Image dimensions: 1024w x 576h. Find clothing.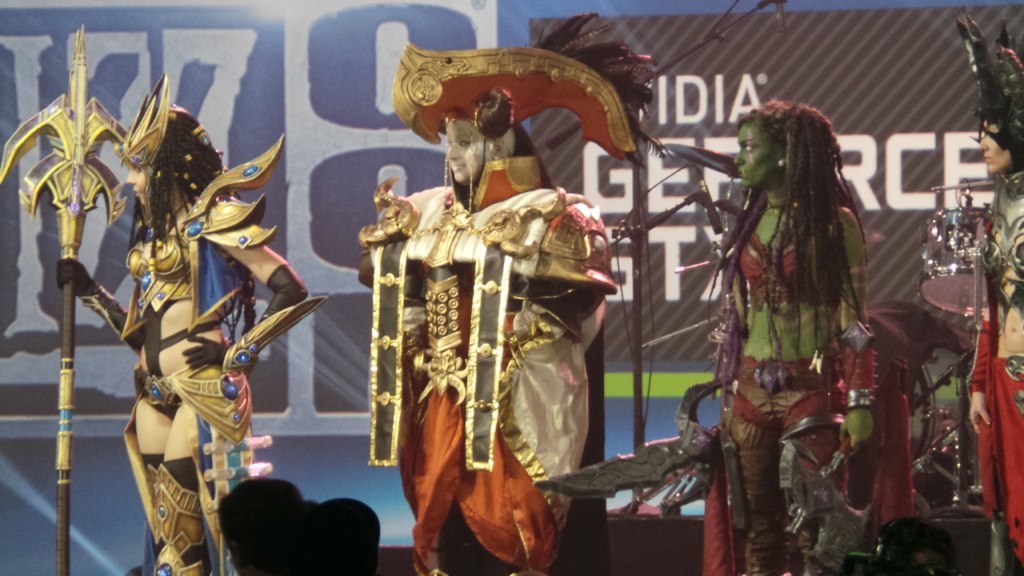
371:149:605:568.
